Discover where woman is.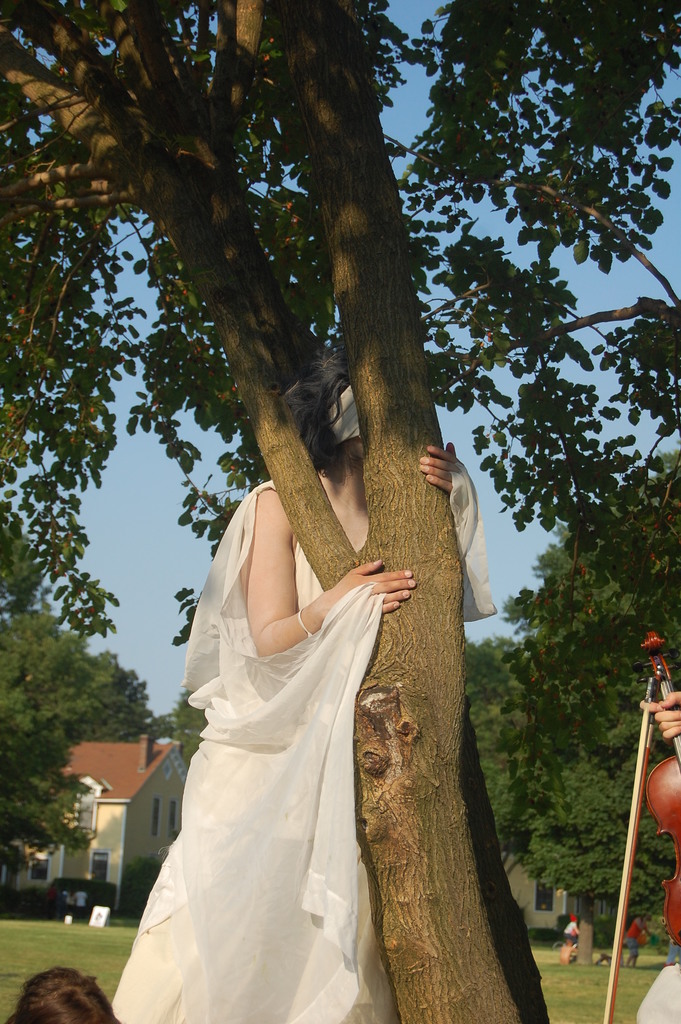
Discovered at left=637, top=686, right=680, bottom=1023.
